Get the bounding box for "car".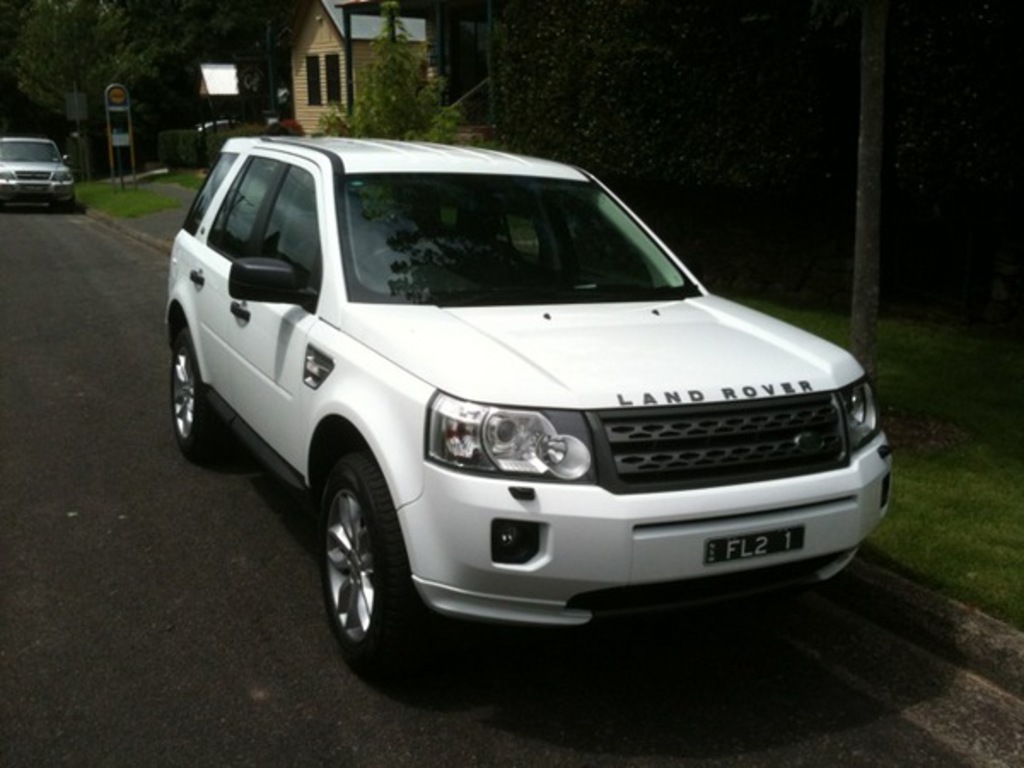
(left=160, top=130, right=898, bottom=676).
